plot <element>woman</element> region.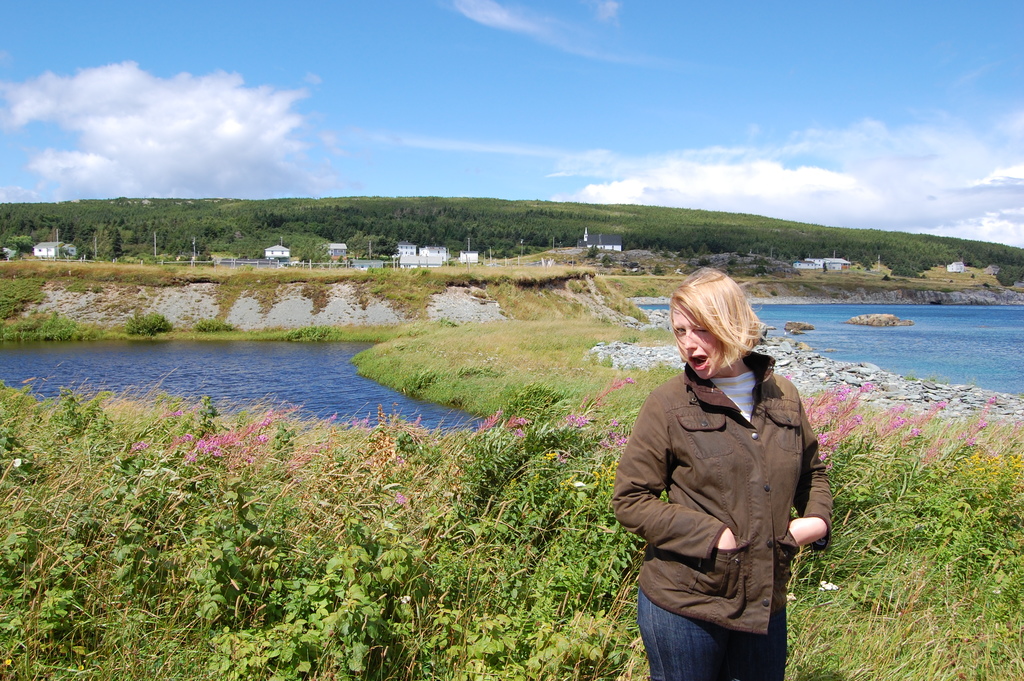
Plotted at [619, 257, 842, 680].
